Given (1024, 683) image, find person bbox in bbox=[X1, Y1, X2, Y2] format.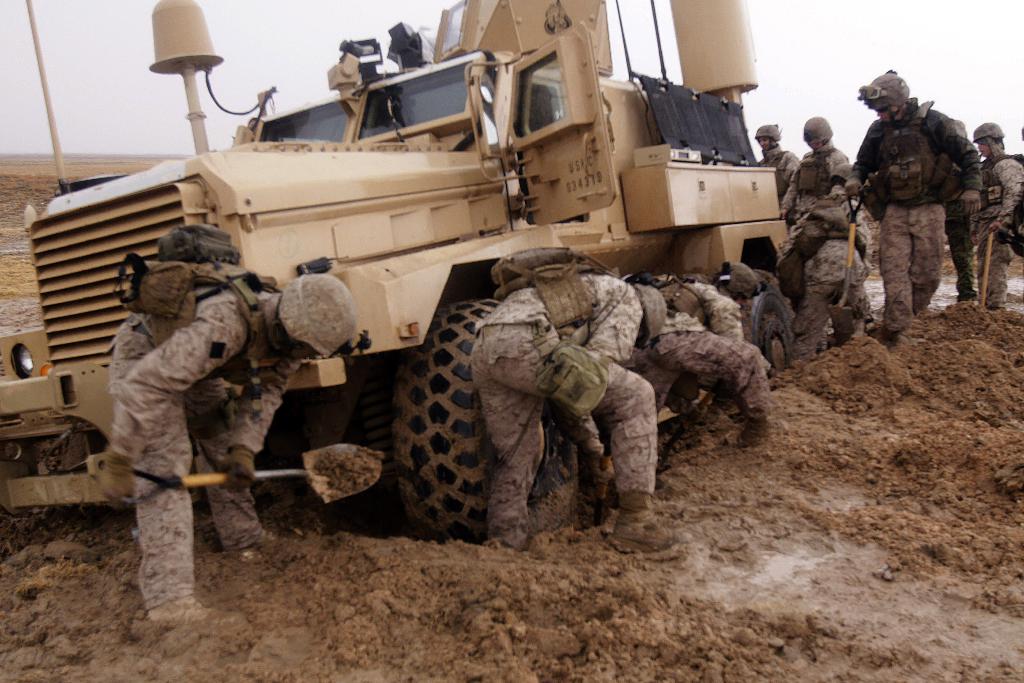
bbox=[640, 258, 795, 447].
